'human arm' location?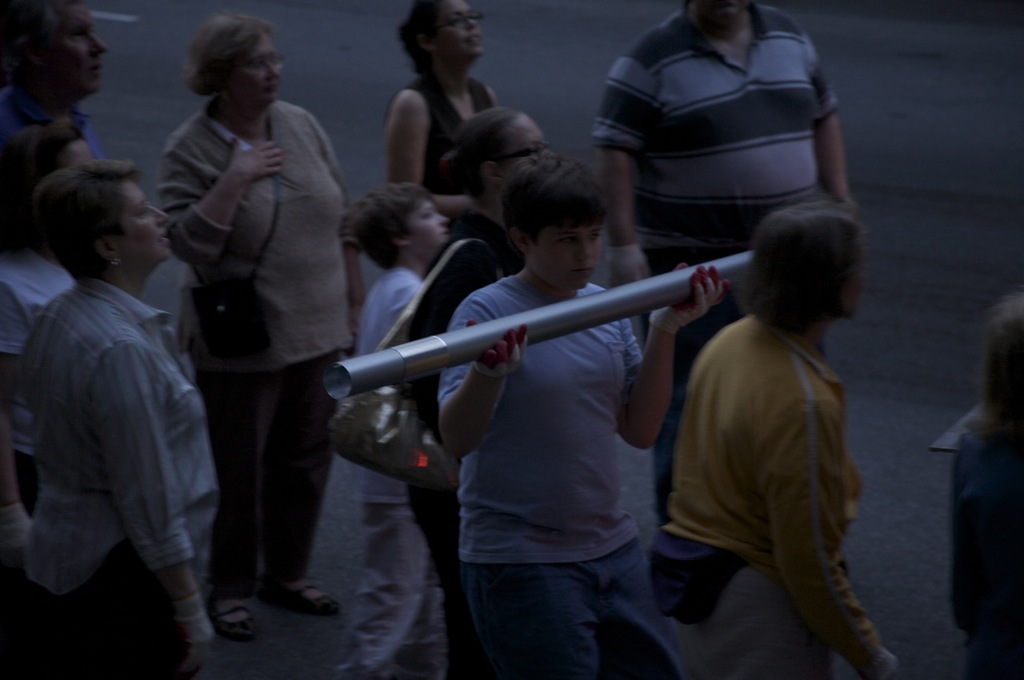
box=[810, 44, 862, 215]
